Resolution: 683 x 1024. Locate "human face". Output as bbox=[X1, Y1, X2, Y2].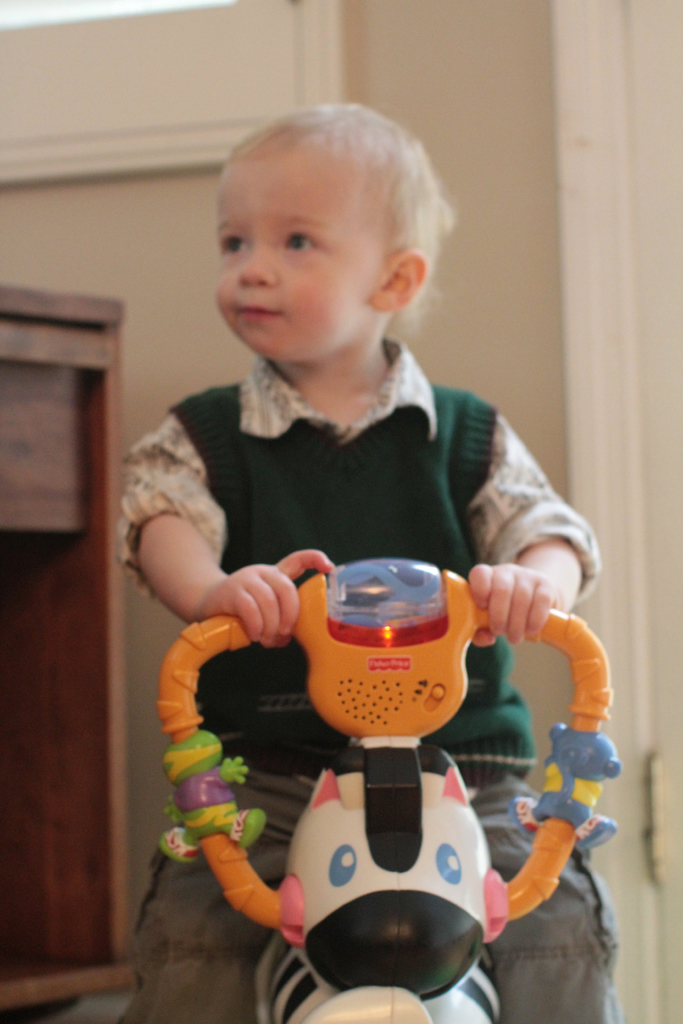
bbox=[215, 149, 374, 361].
